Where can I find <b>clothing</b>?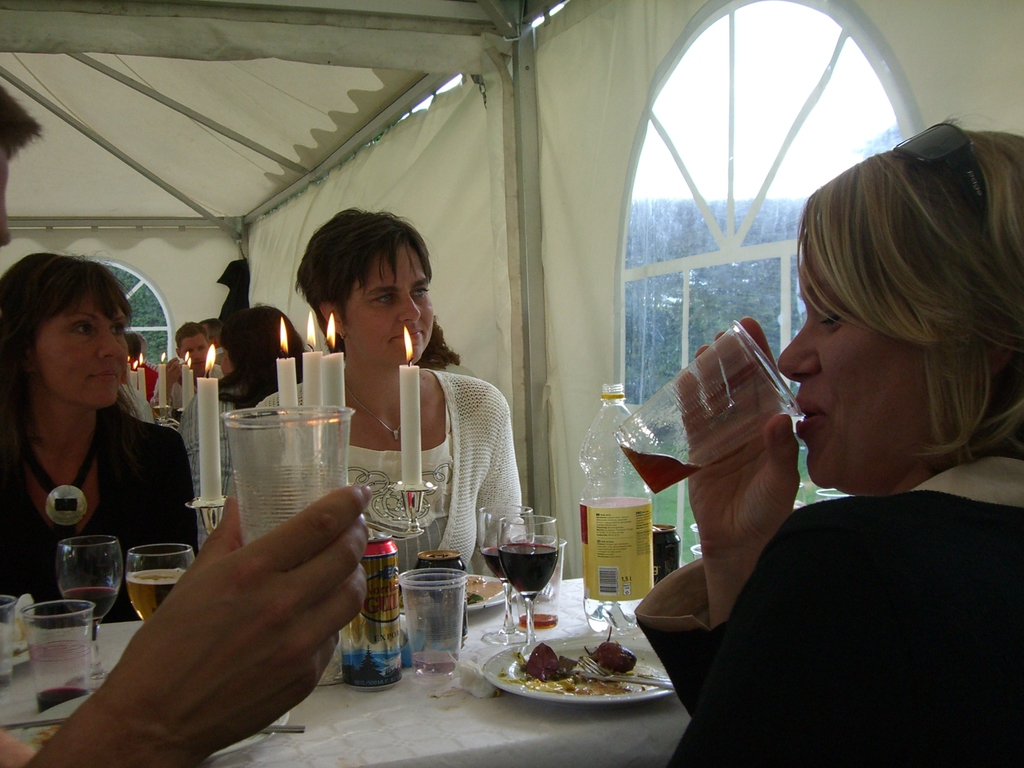
You can find it at BBox(618, 460, 1019, 767).
